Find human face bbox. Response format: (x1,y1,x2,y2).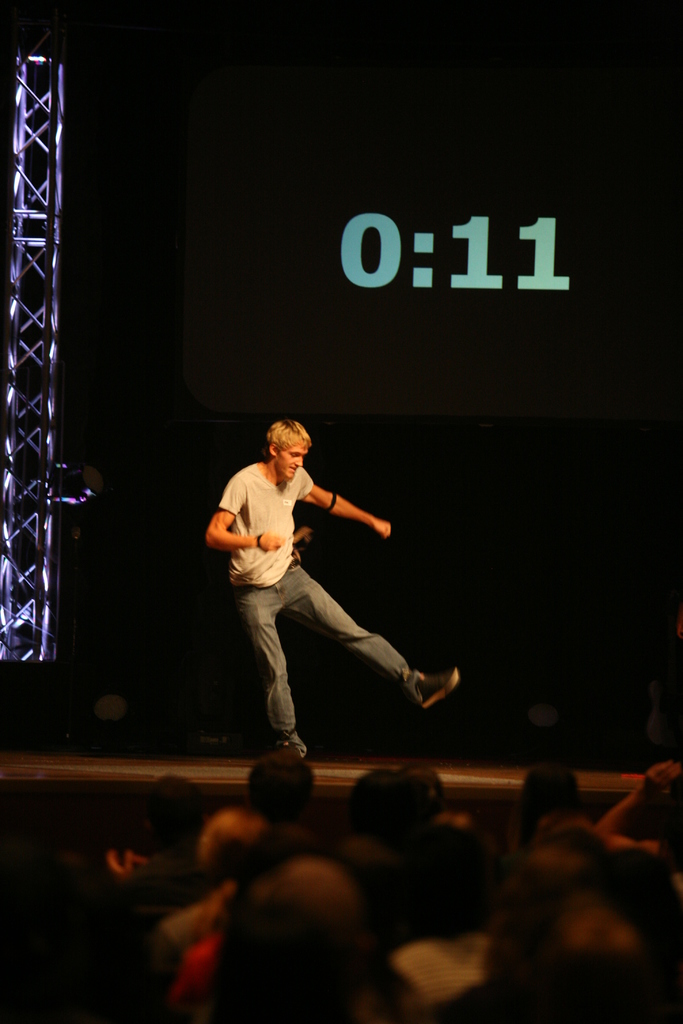
(279,445,307,478).
